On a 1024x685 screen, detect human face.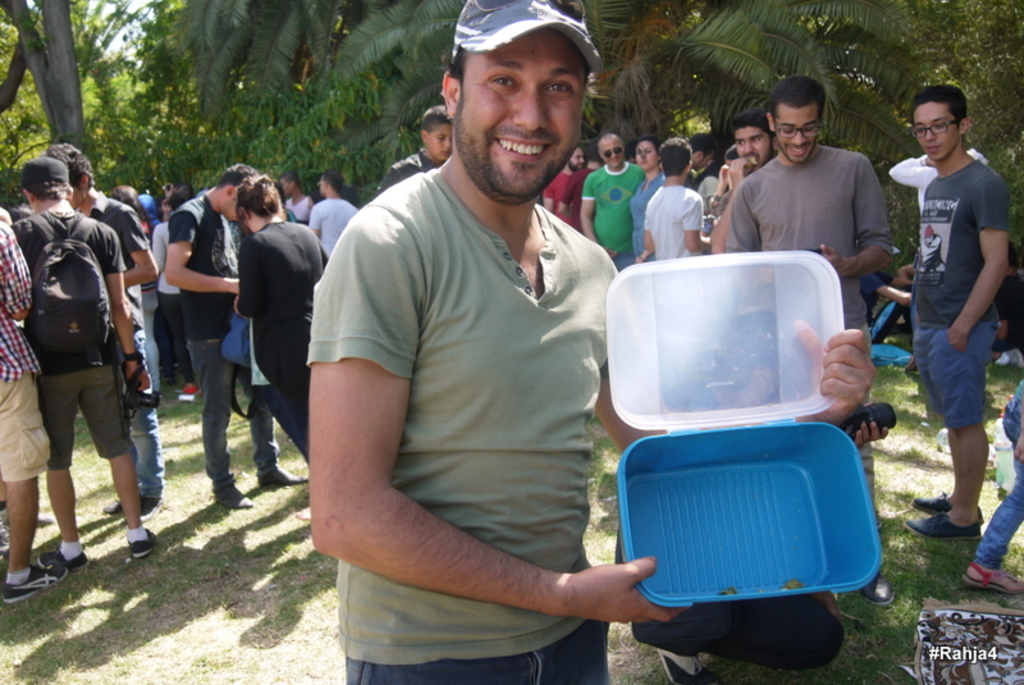
[634,143,657,170].
